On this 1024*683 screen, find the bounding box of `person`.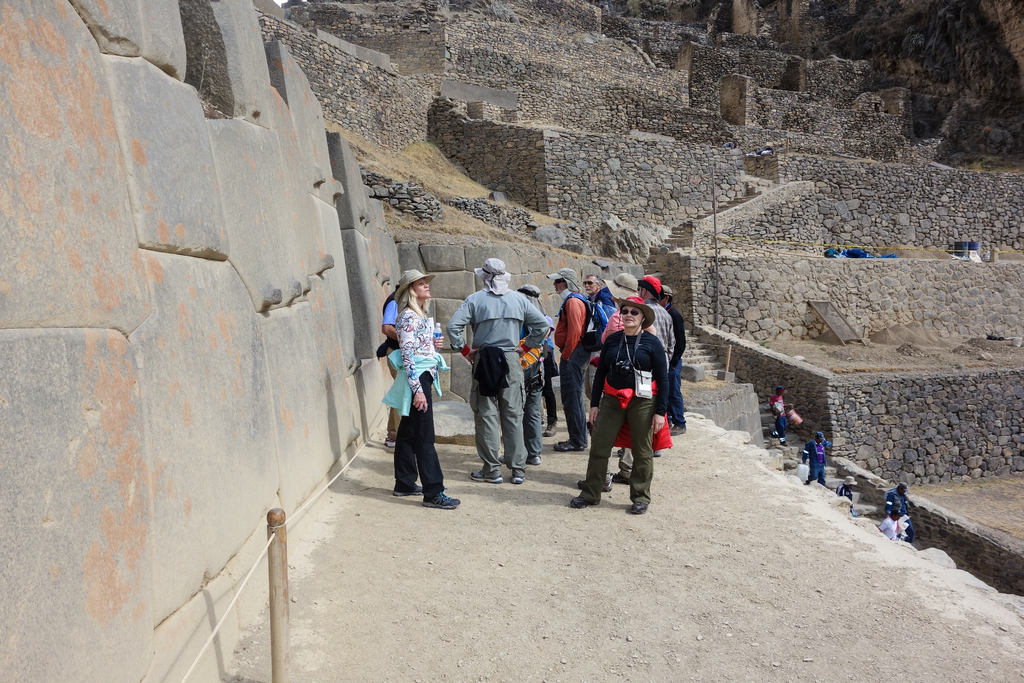
Bounding box: crop(570, 295, 668, 515).
